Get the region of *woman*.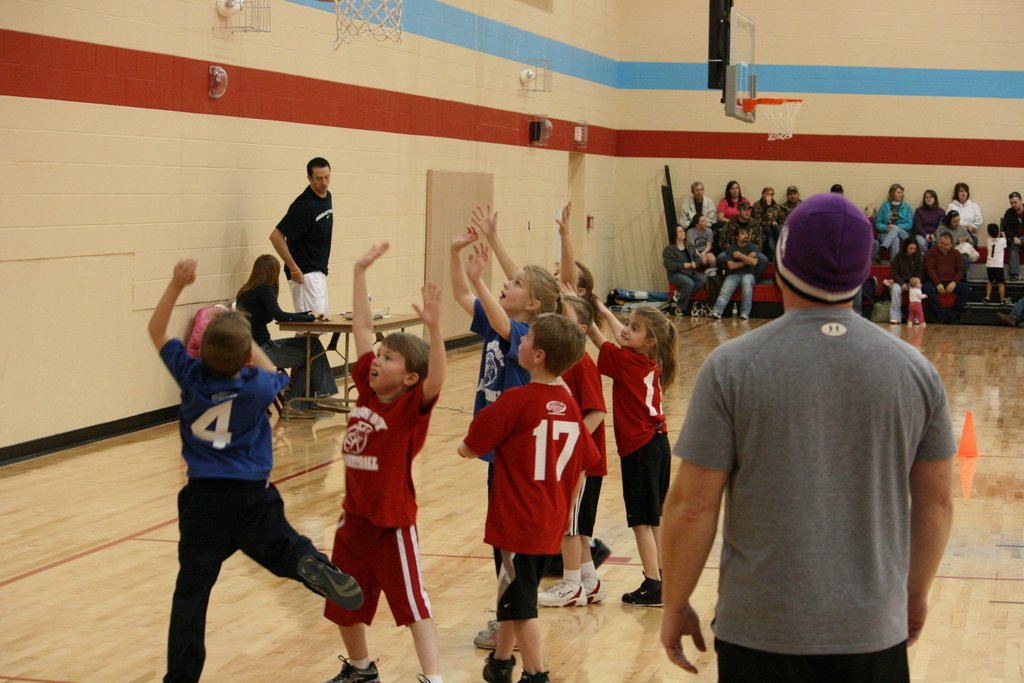
x1=662, y1=224, x2=708, y2=318.
